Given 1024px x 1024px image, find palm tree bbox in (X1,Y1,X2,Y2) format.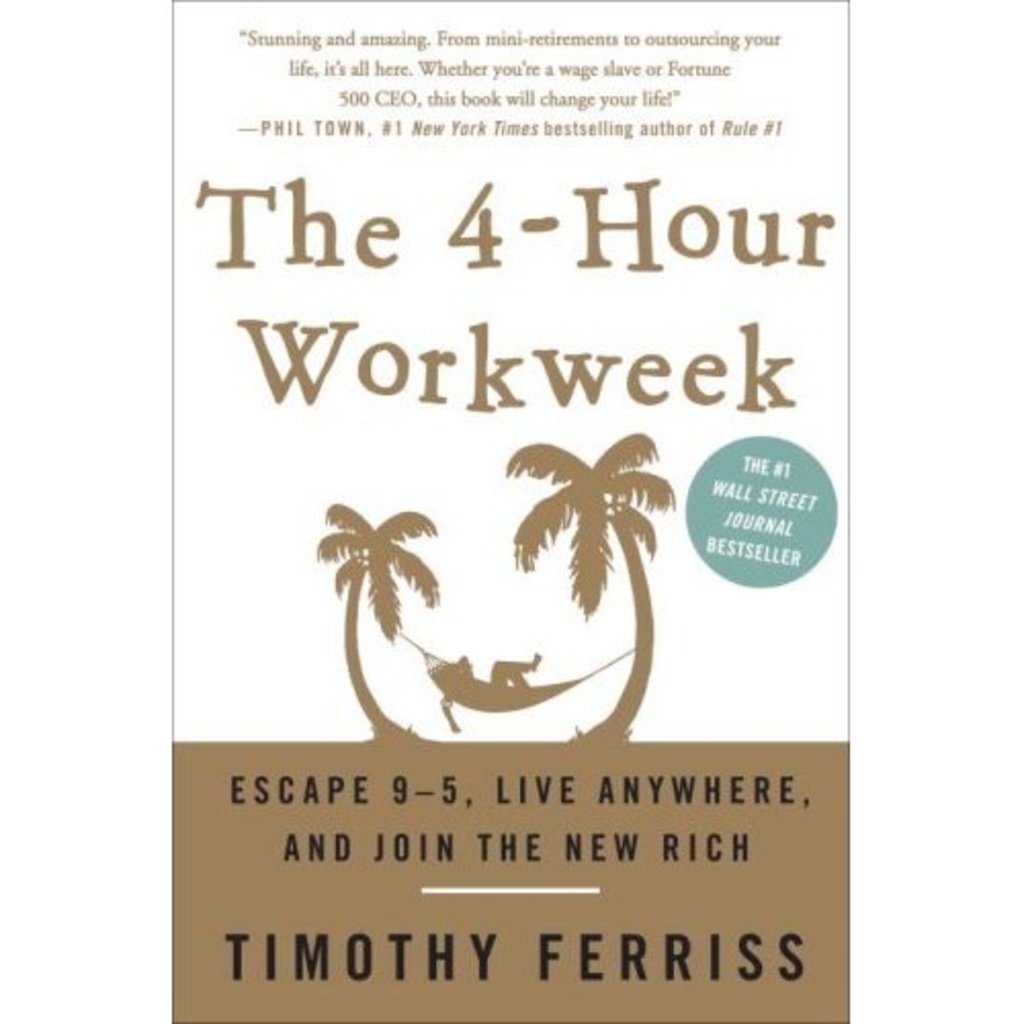
(514,451,664,741).
